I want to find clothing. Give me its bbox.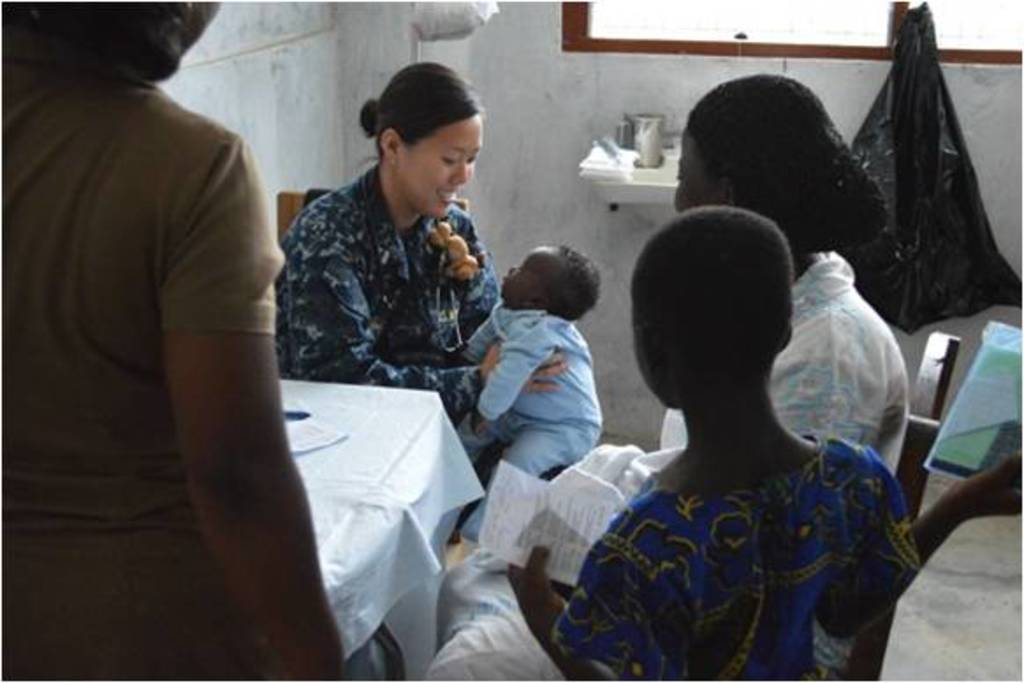
[left=558, top=430, right=924, bottom=681].
